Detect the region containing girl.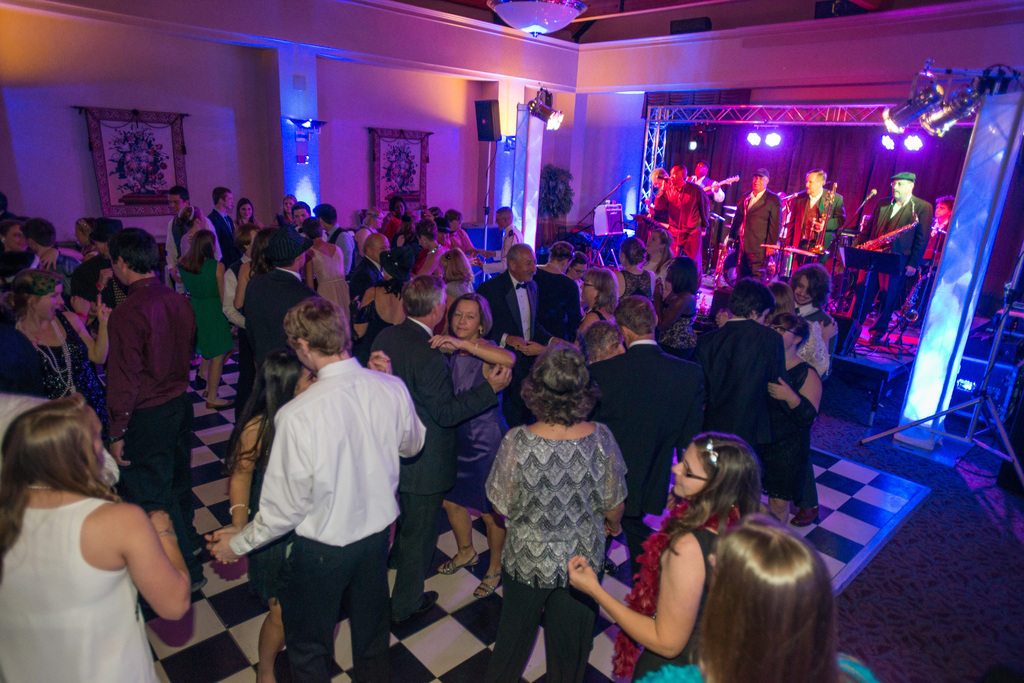
(left=232, top=198, right=263, bottom=230).
